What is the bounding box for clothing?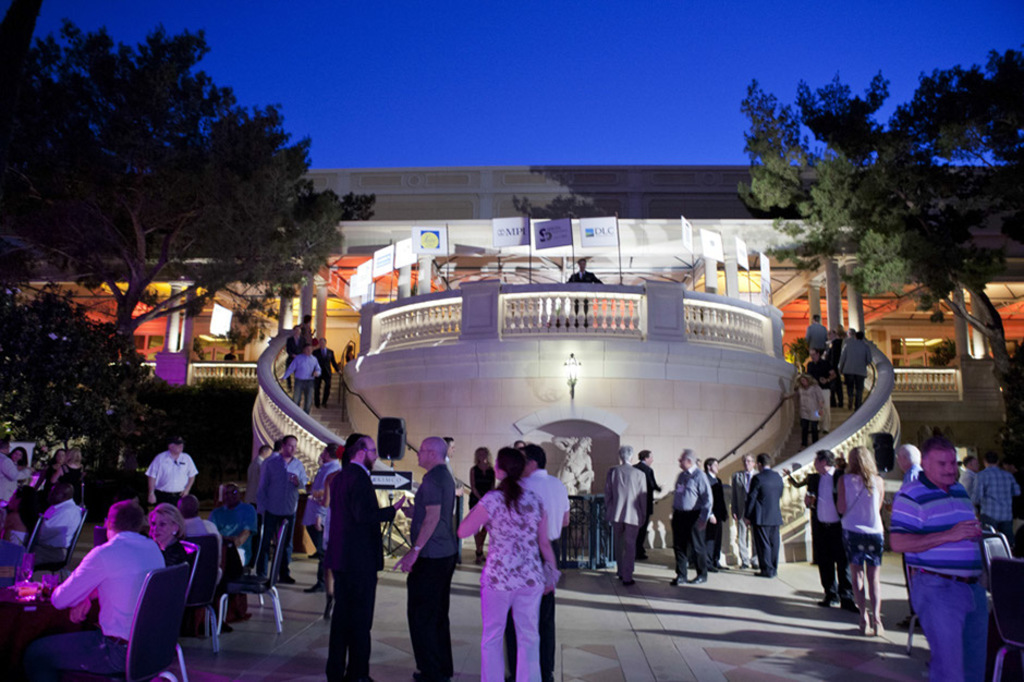
x1=796, y1=383, x2=827, y2=443.
